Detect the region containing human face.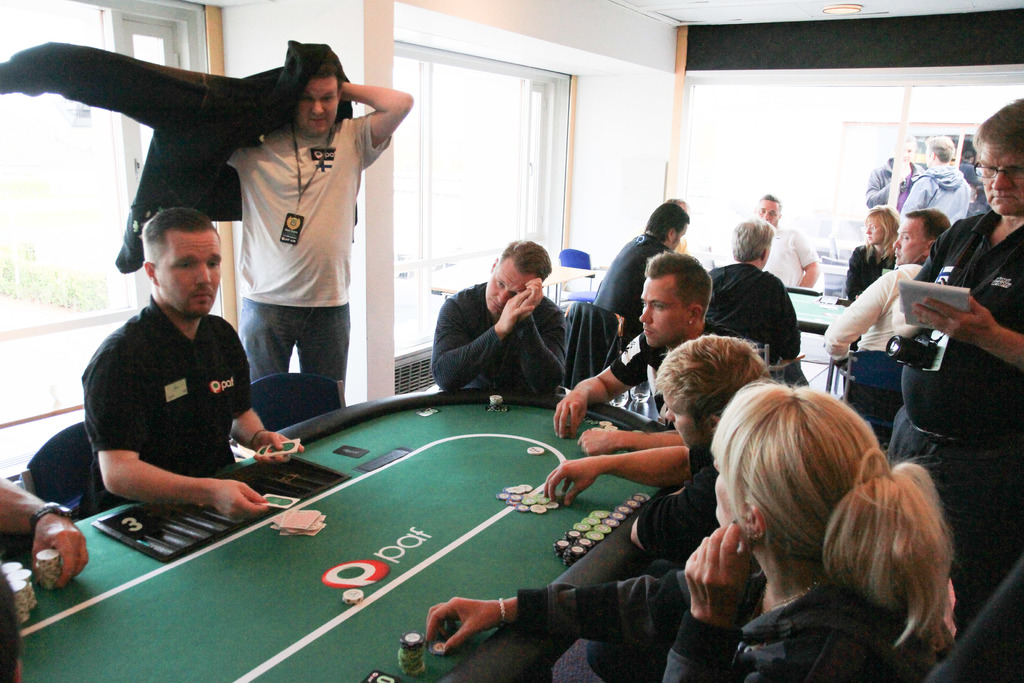
[755,197,778,227].
